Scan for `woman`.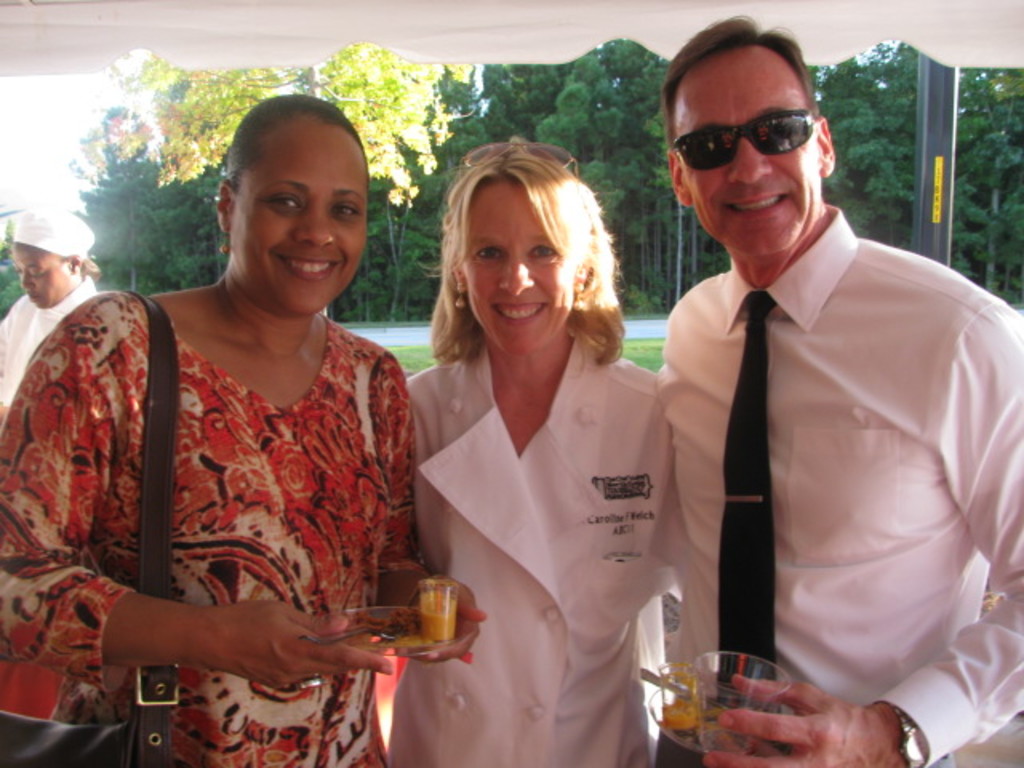
Scan result: [16,96,438,752].
